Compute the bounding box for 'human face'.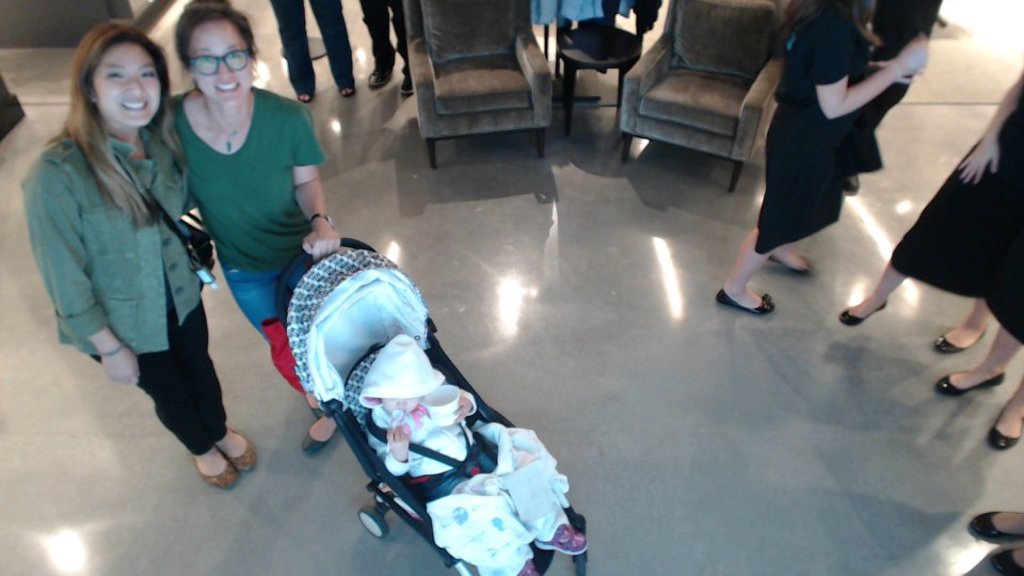
385 396 420 411.
